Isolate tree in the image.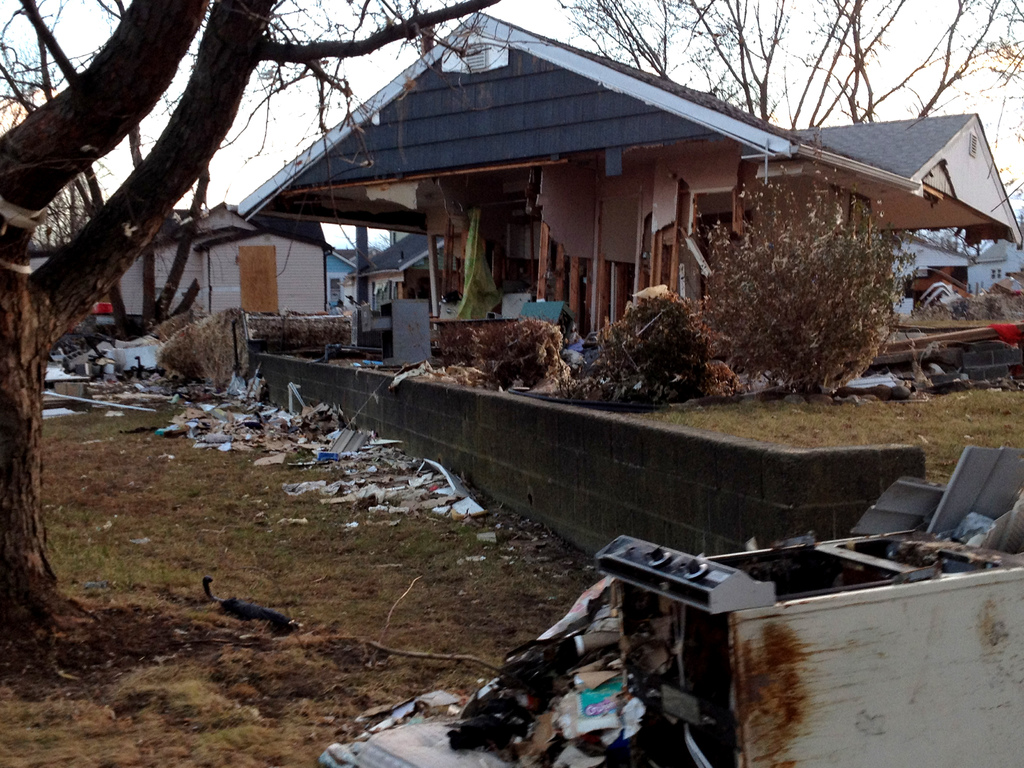
Isolated region: 551, 0, 1023, 132.
